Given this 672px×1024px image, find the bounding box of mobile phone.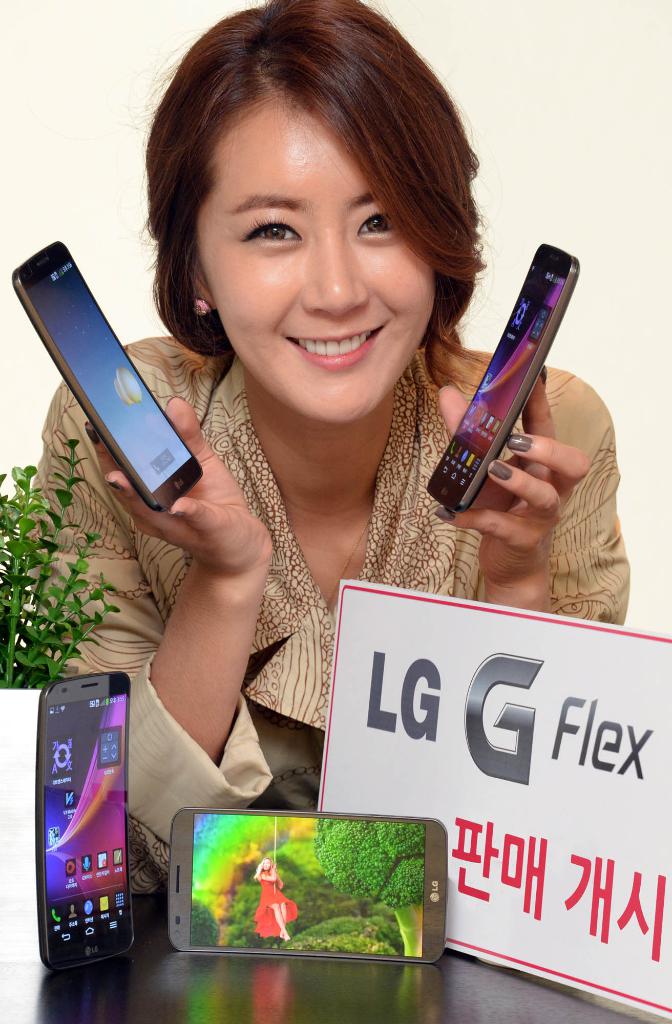
crop(23, 243, 197, 517).
